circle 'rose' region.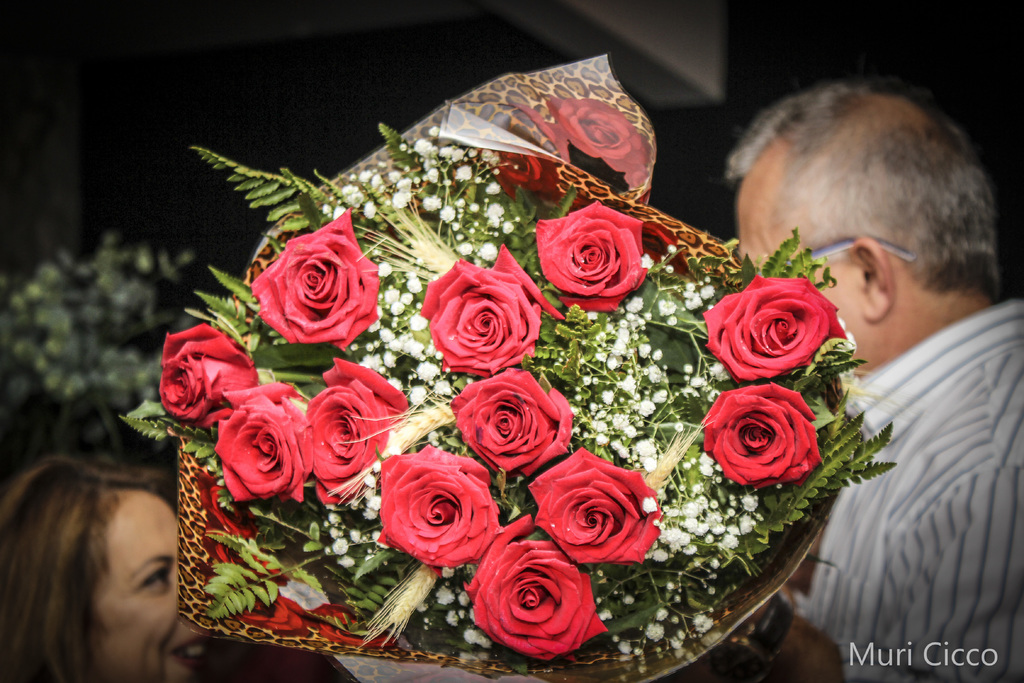
Region: region(547, 94, 652, 188).
